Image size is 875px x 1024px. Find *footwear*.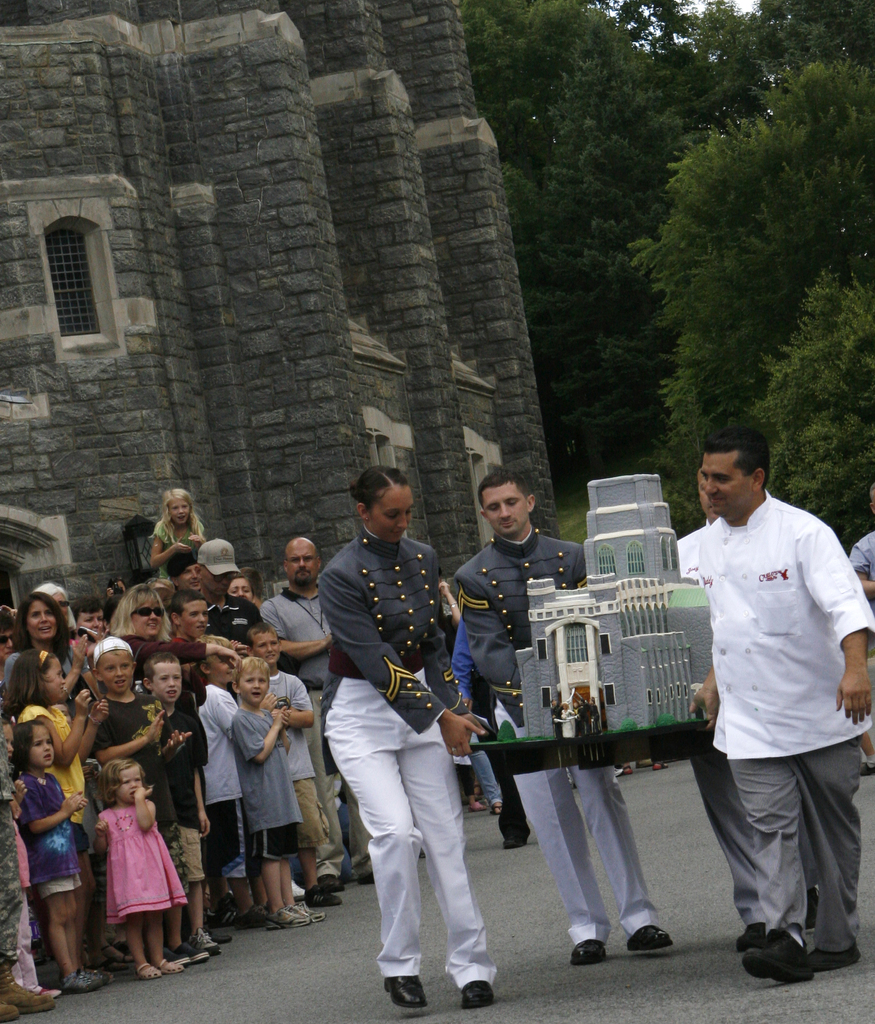
Rect(383, 974, 424, 1005).
